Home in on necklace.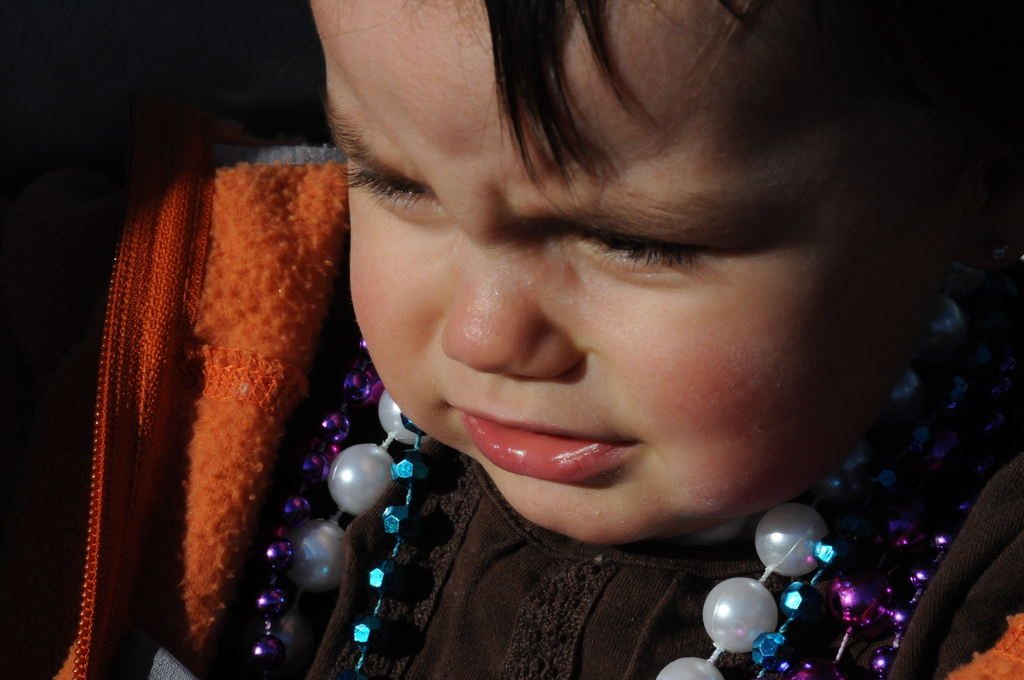
Homed in at Rect(281, 390, 831, 679).
